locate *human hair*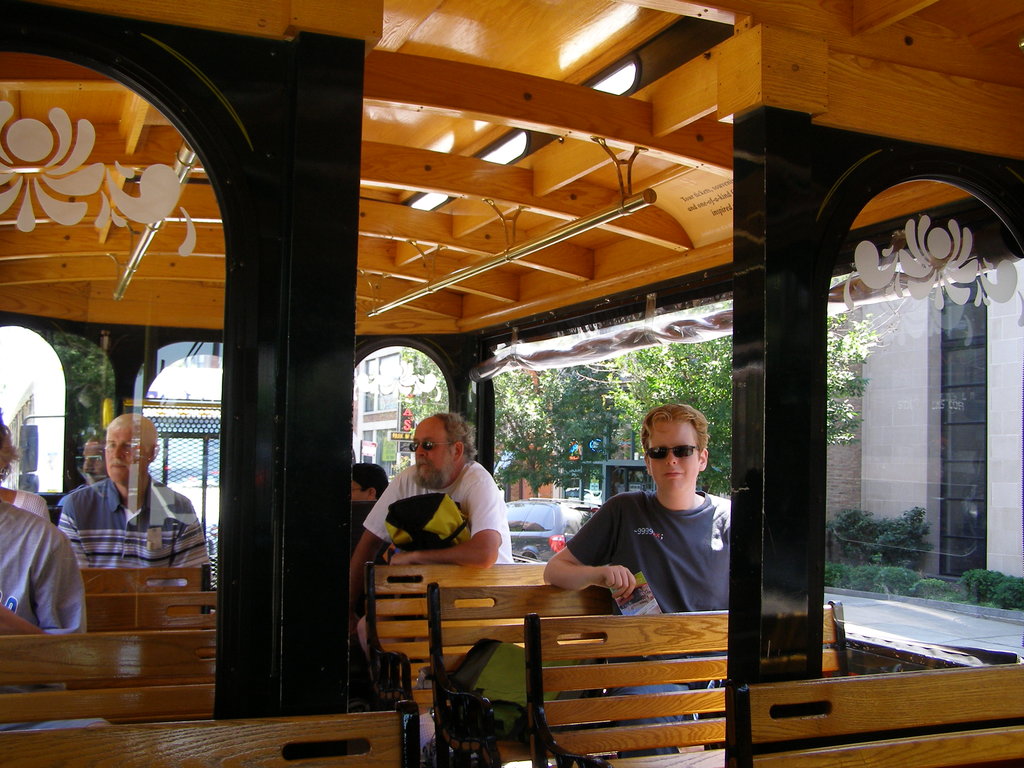
bbox=[351, 462, 385, 495]
